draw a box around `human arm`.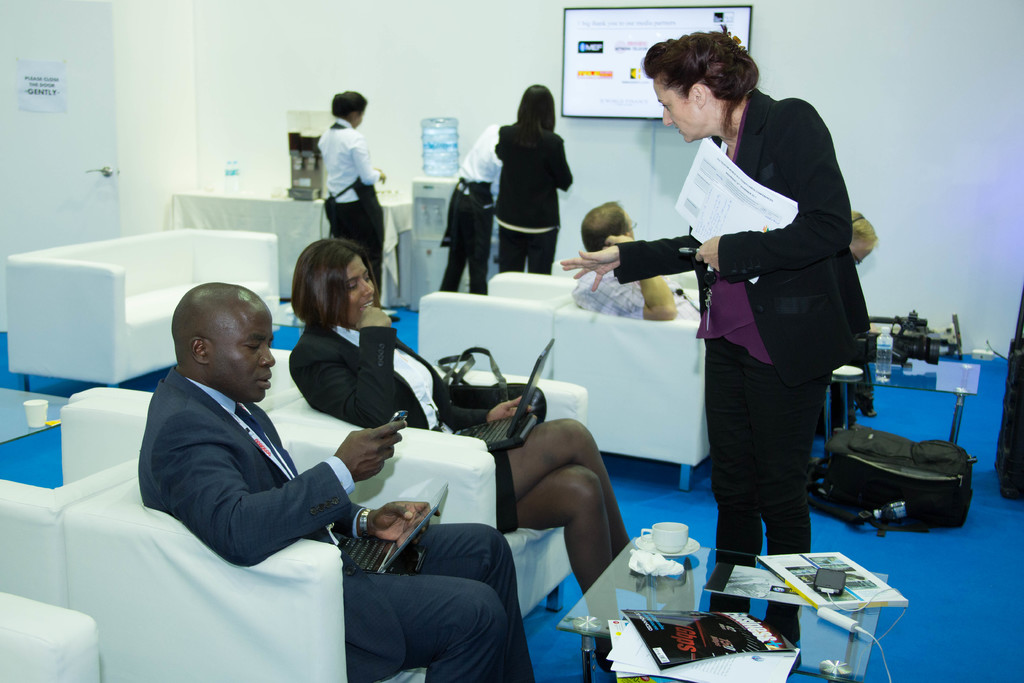
349 130 386 197.
